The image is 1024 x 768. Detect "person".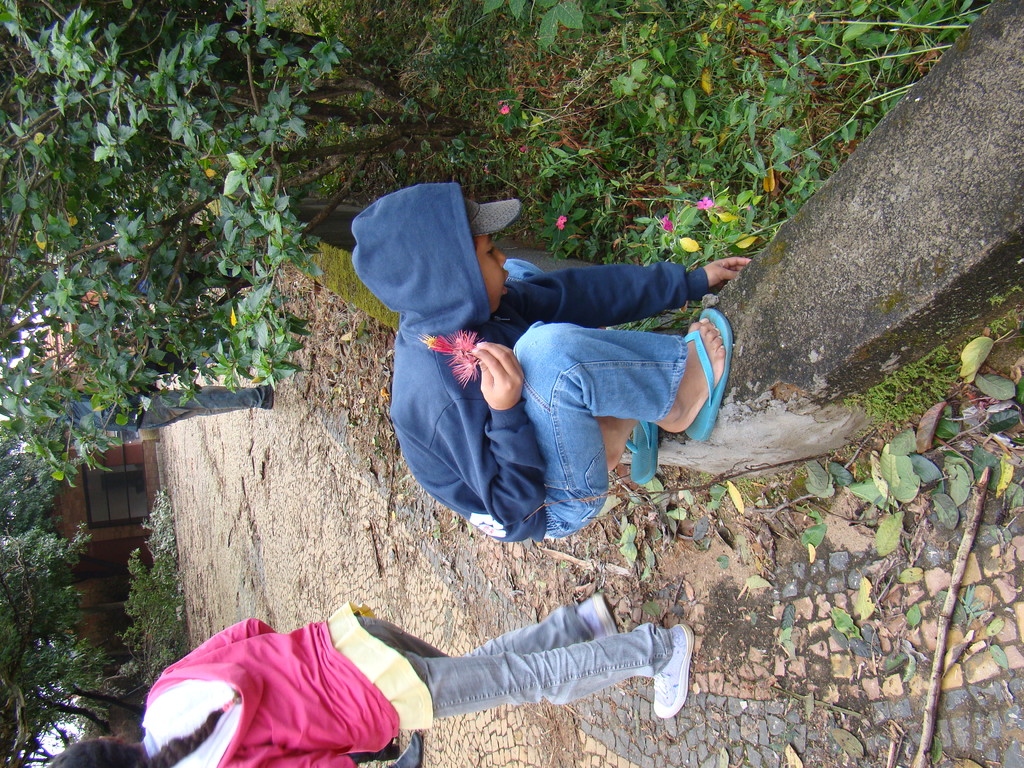
Detection: region(51, 381, 276, 454).
